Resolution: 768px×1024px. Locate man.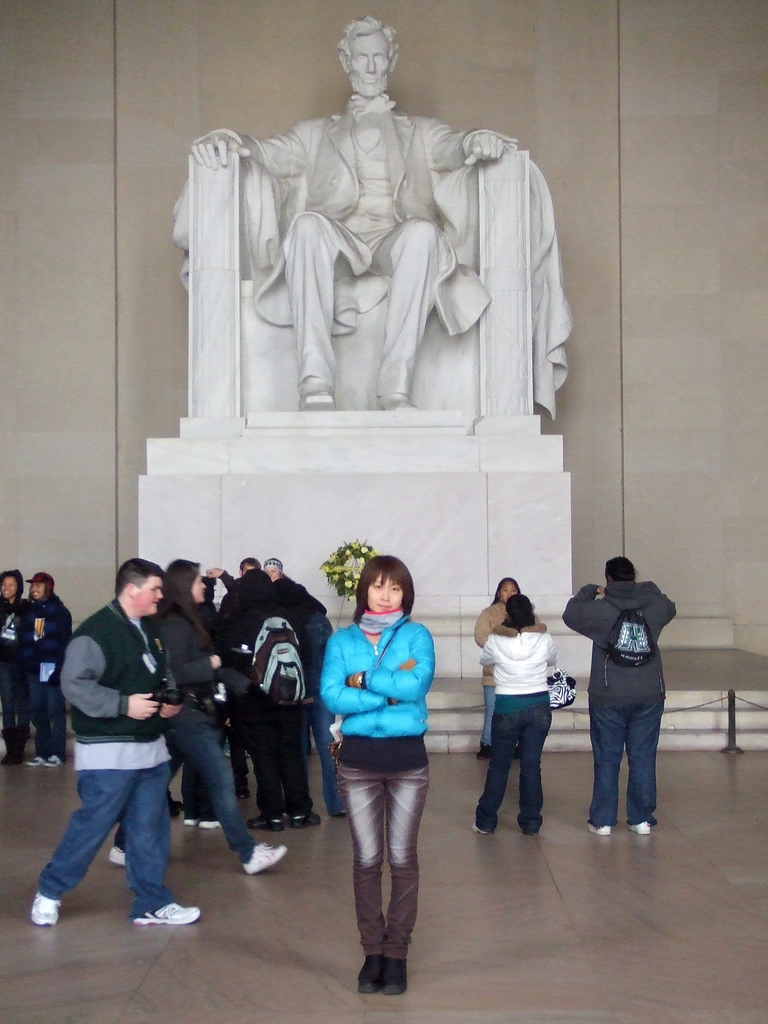
select_region(205, 547, 324, 830).
